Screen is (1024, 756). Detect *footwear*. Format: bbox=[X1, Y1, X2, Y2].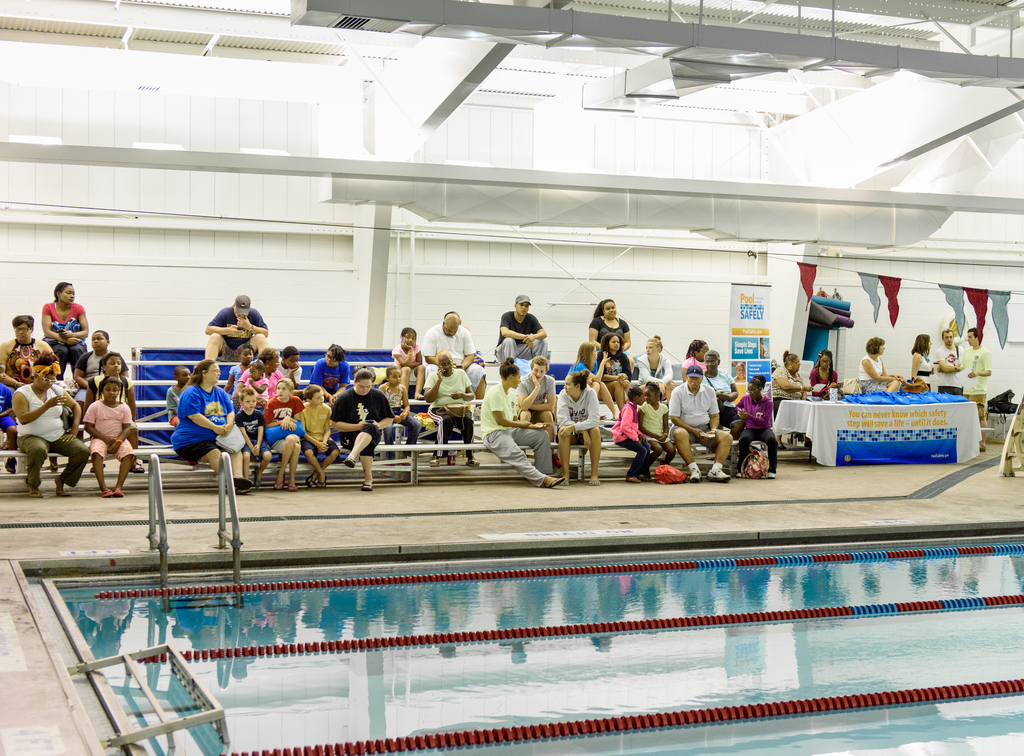
bbox=[626, 477, 637, 482].
